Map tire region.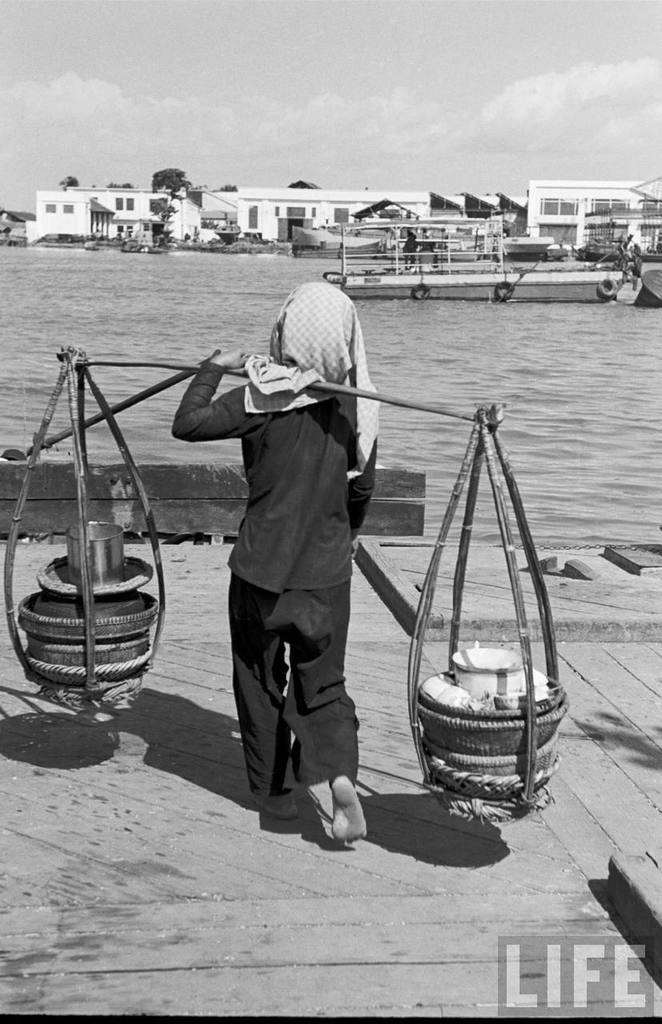
Mapped to 596 278 620 298.
